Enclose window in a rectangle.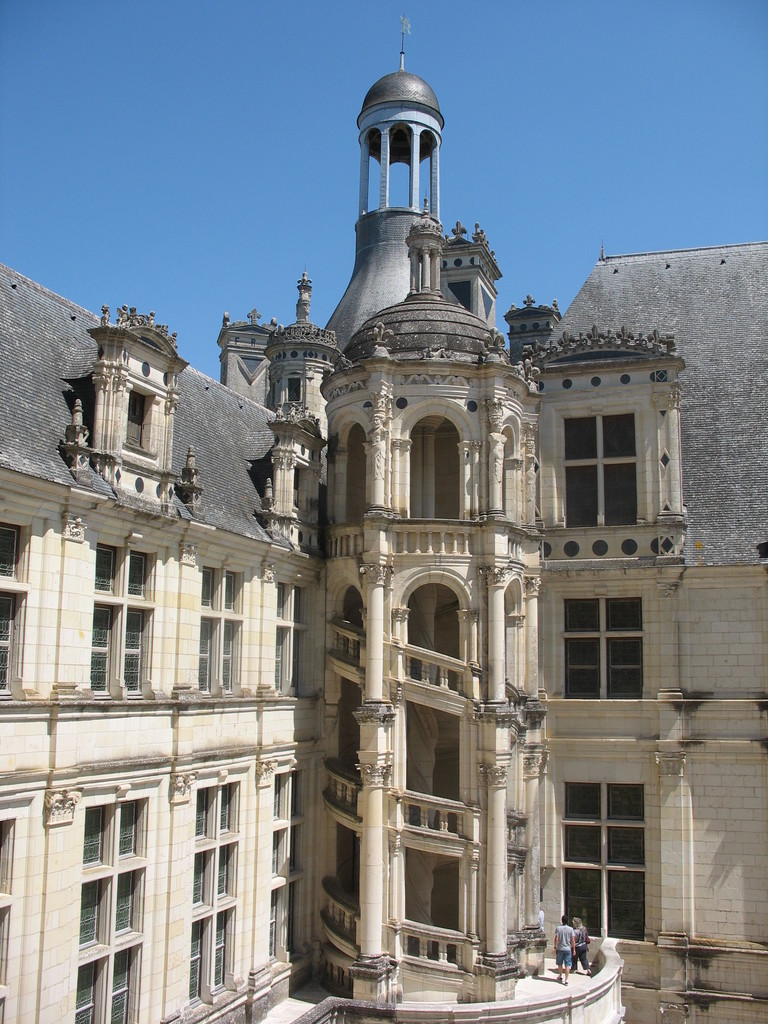
detection(556, 772, 652, 949).
